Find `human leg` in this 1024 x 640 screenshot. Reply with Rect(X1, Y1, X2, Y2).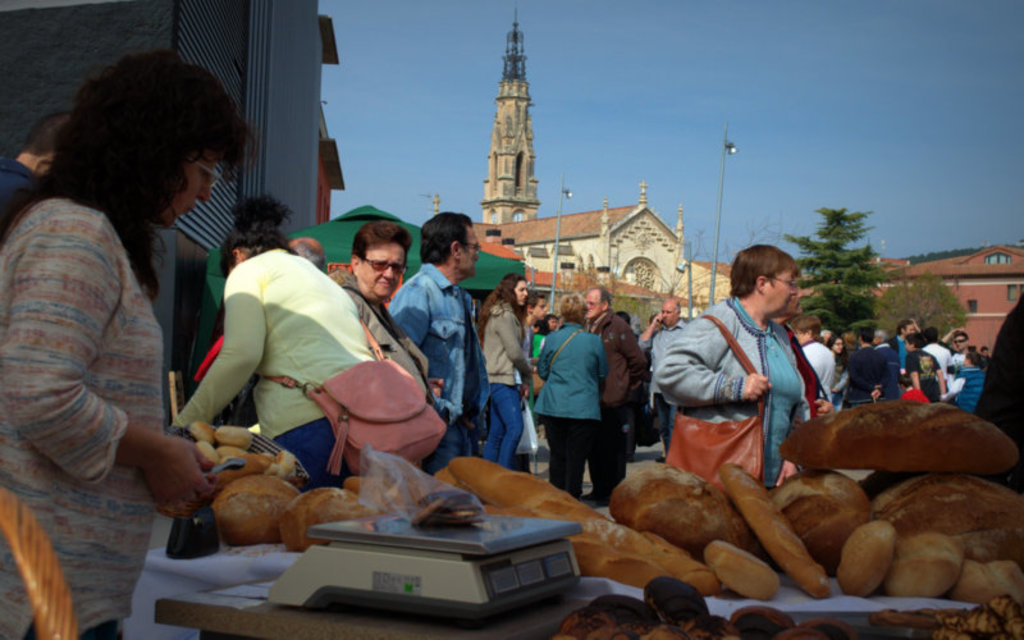
Rect(671, 406, 680, 430).
